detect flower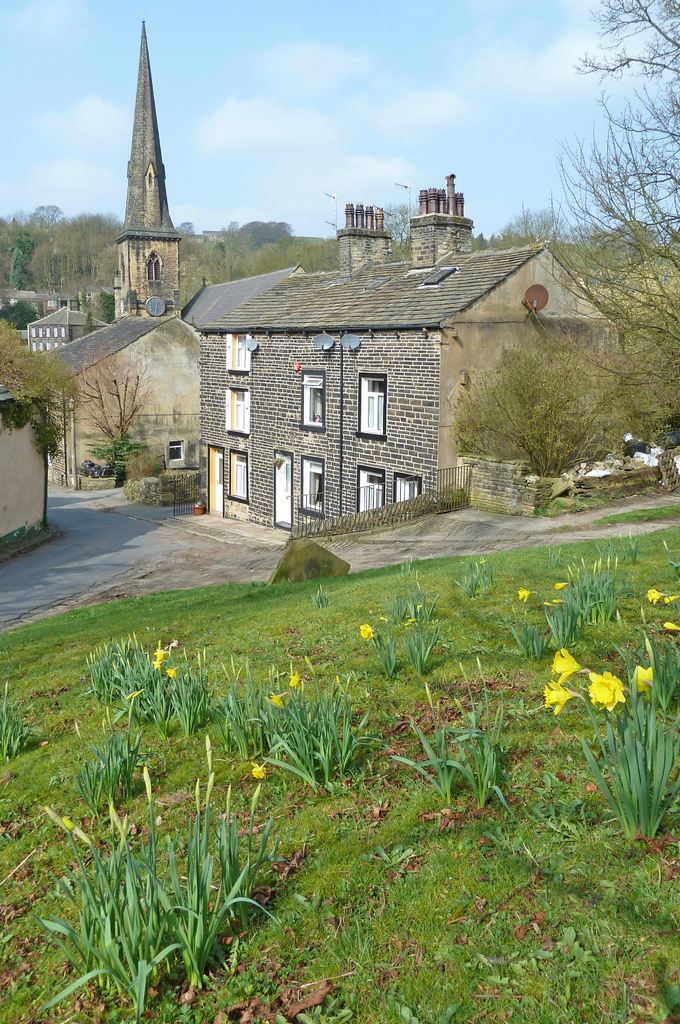
(x1=357, y1=621, x2=378, y2=646)
